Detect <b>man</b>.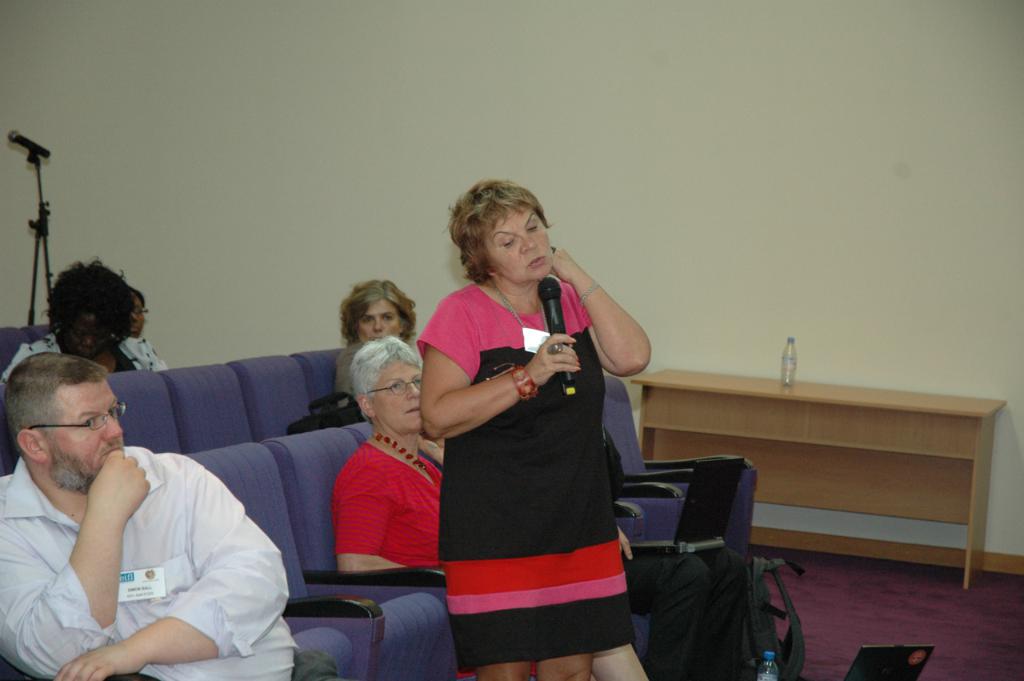
Detected at 0/331/288/671.
